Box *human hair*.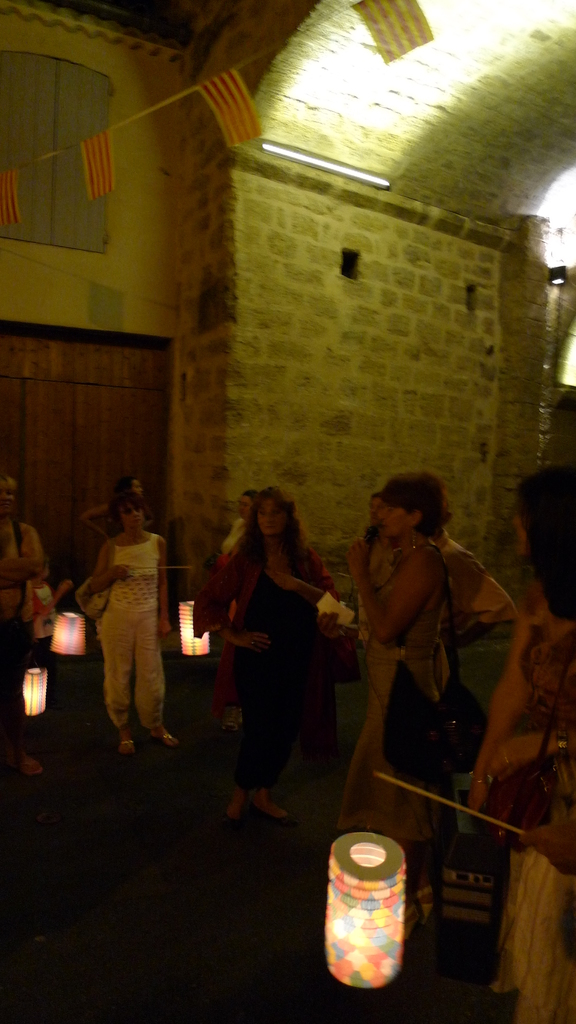
bbox=(114, 498, 150, 522).
